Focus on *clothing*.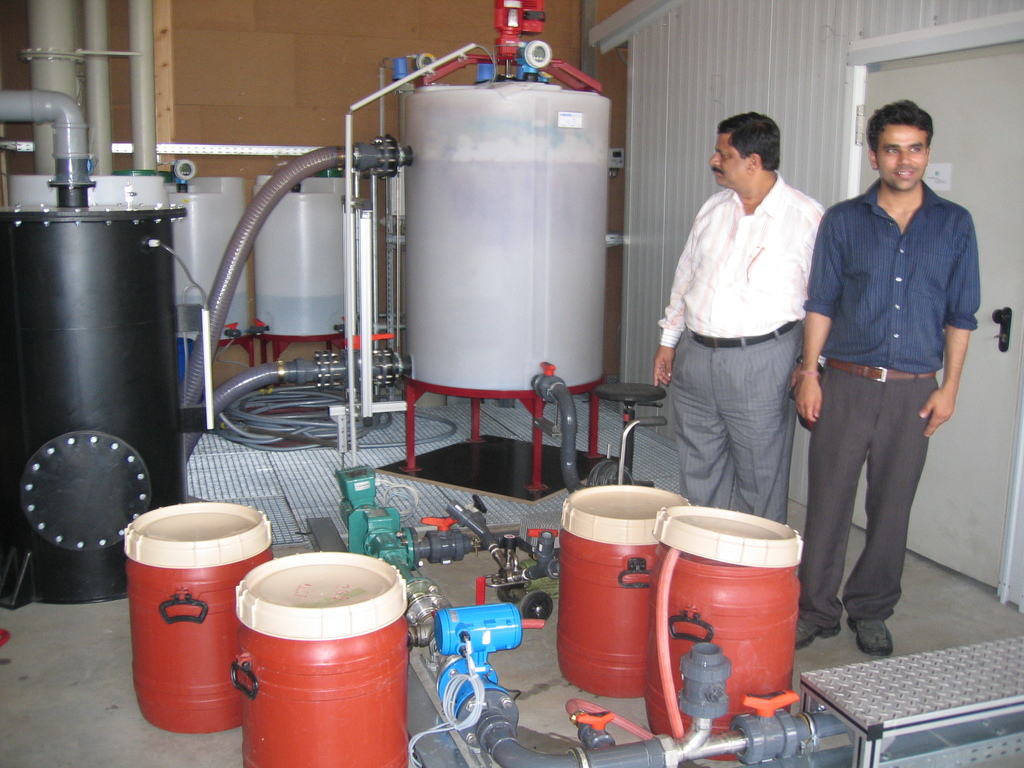
Focused at bbox=(797, 171, 985, 628).
